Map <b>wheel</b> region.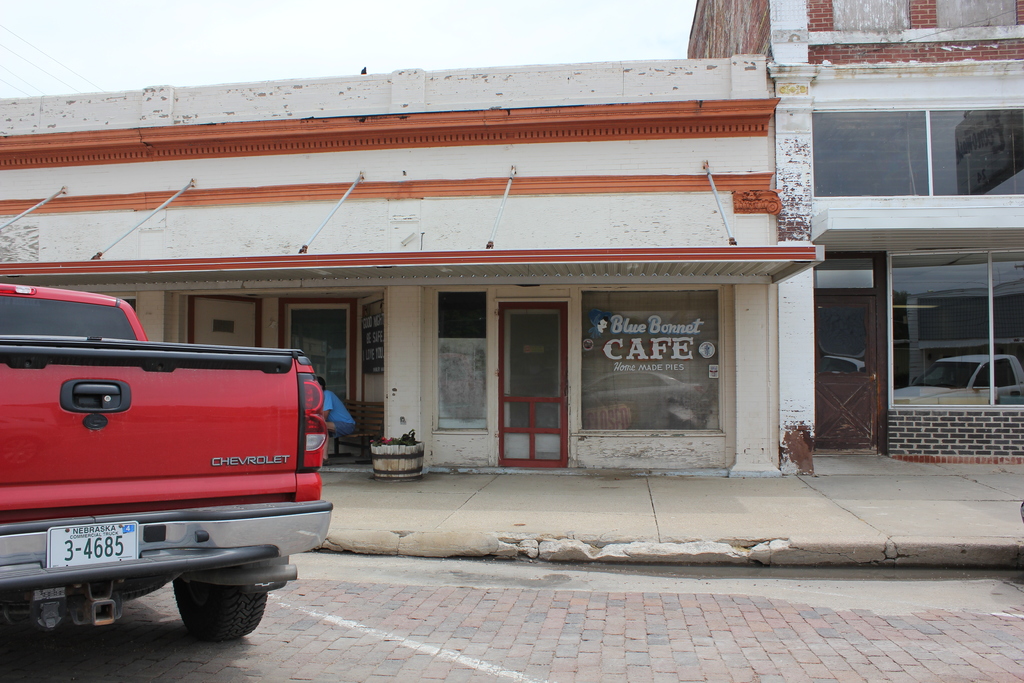
Mapped to bbox=[143, 552, 266, 654].
